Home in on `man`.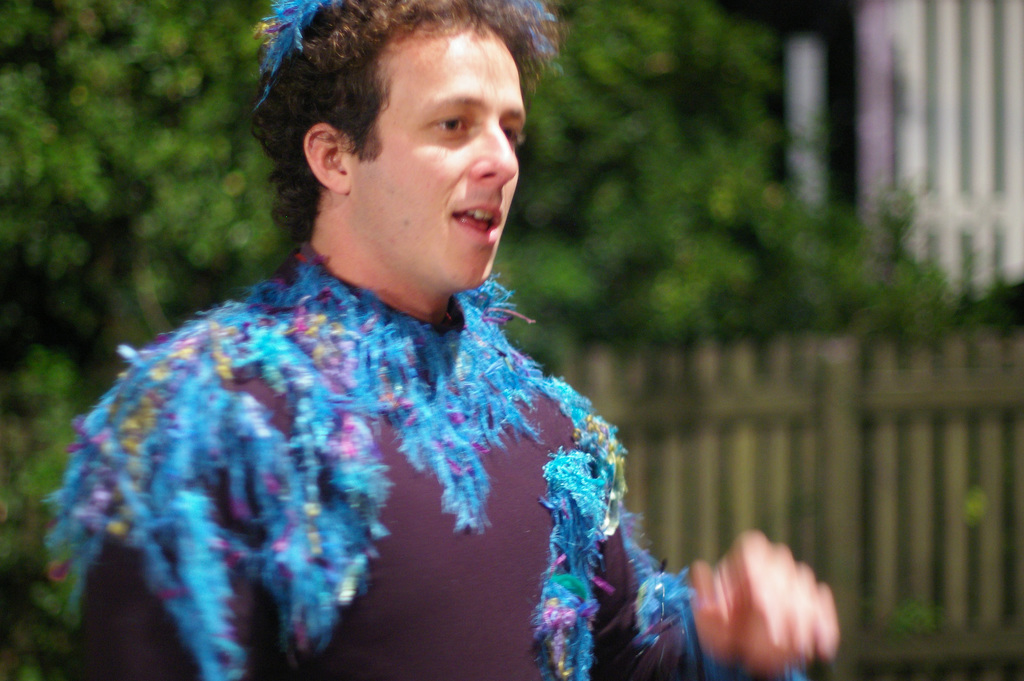
Homed in at box=[45, 13, 746, 650].
